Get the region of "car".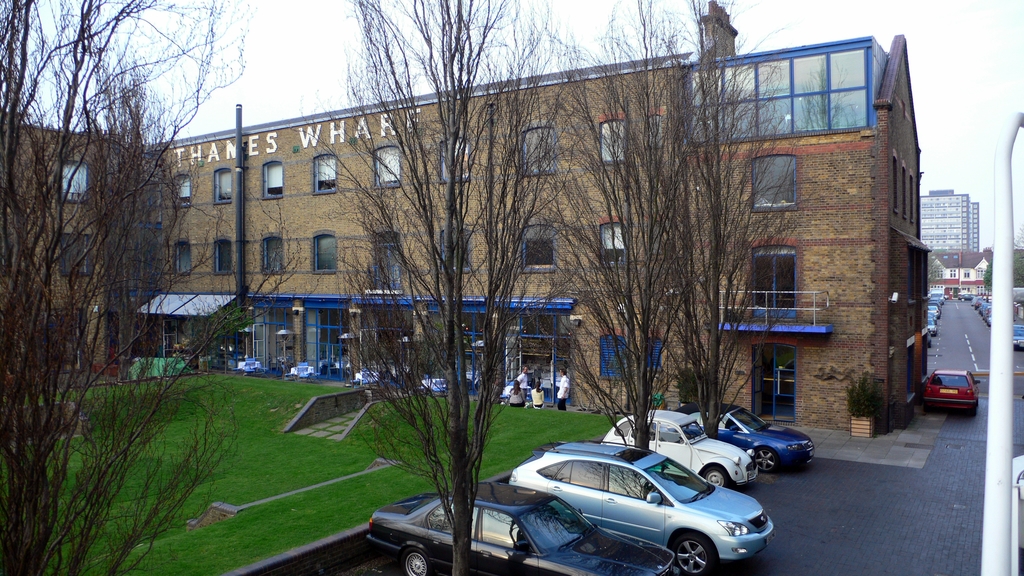
box(365, 477, 677, 575).
